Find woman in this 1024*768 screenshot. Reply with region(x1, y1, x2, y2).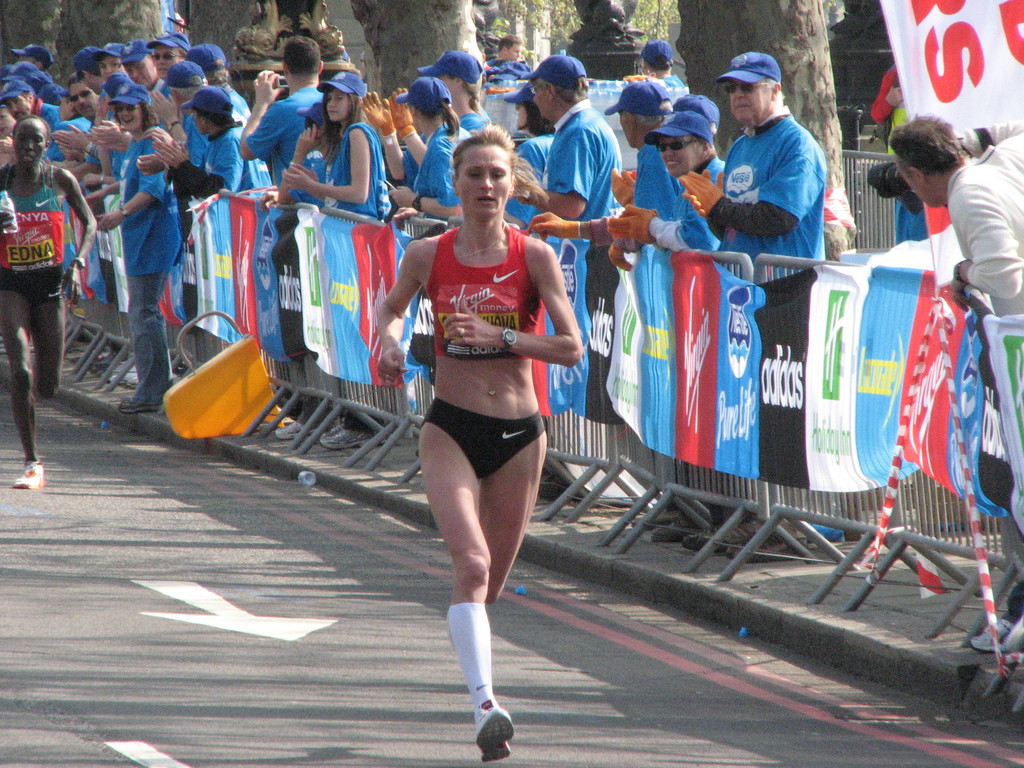
region(278, 72, 381, 452).
